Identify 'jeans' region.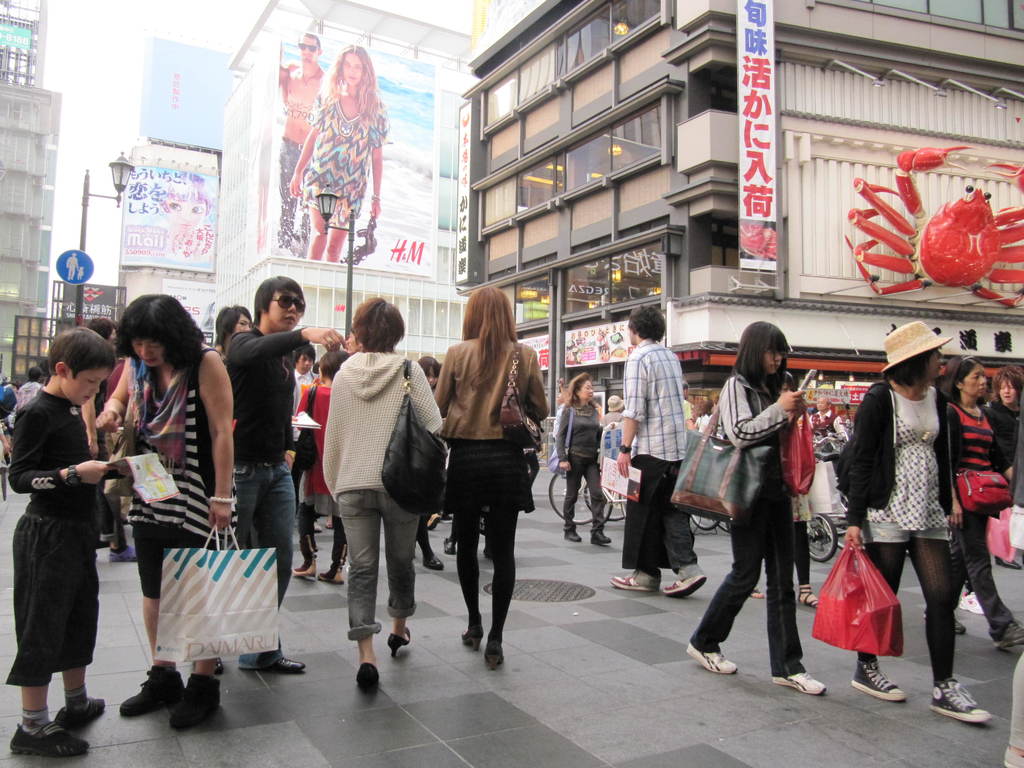
Region: (x1=337, y1=488, x2=422, y2=639).
